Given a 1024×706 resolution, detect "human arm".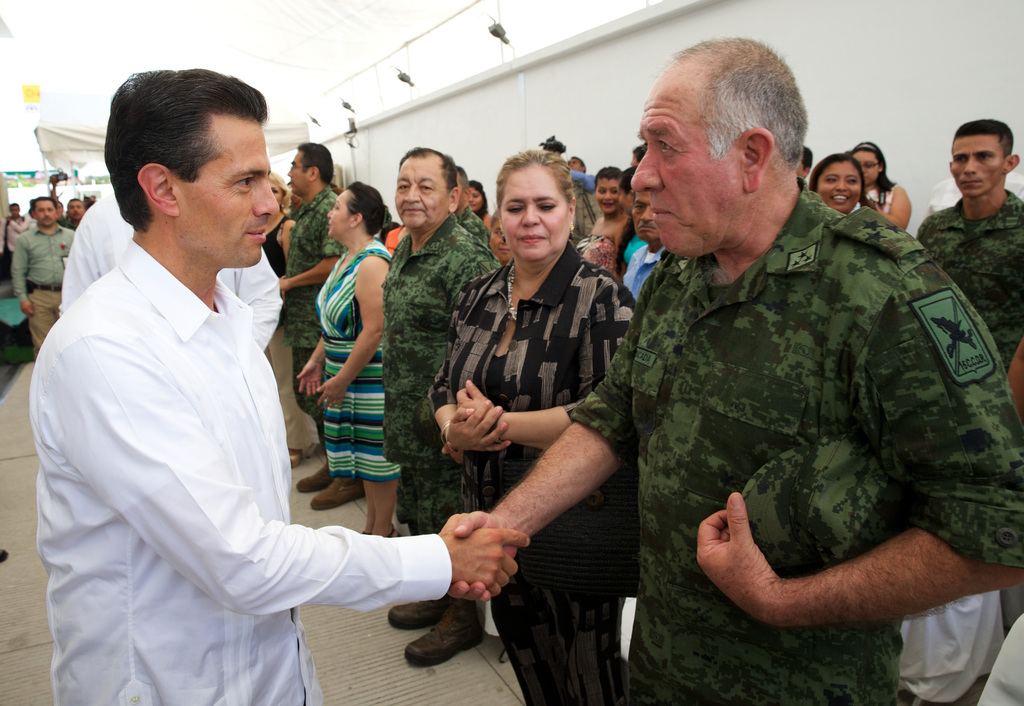
(left=294, top=341, right=336, bottom=406).
